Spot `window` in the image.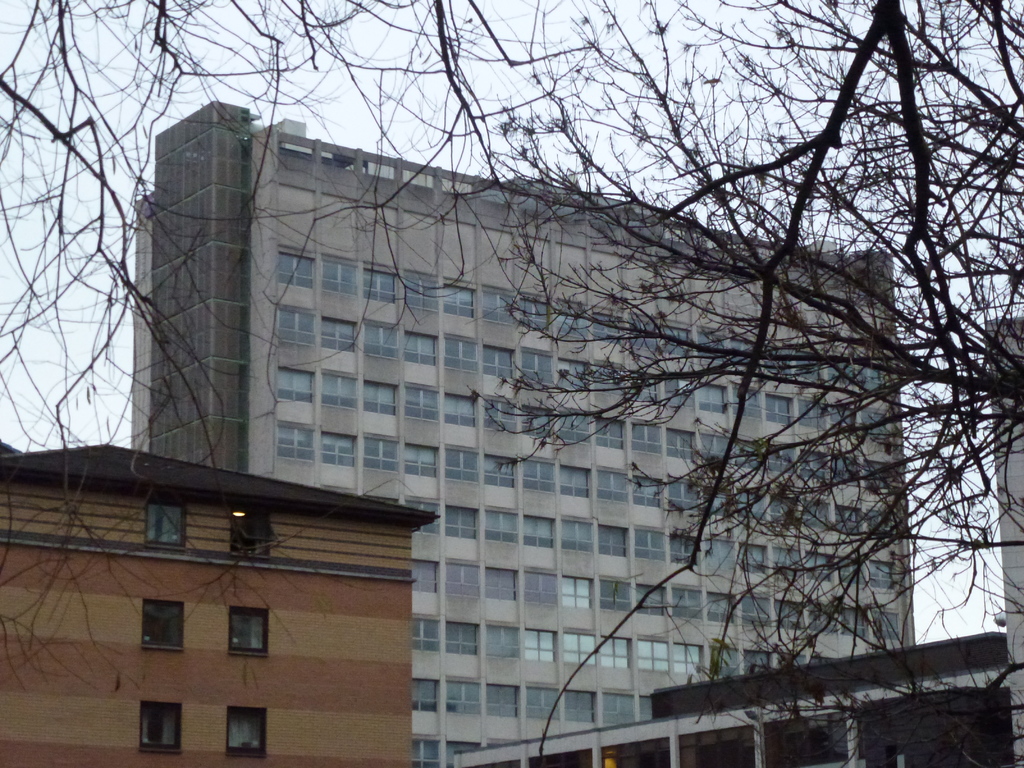
`window` found at locate(564, 360, 593, 406).
